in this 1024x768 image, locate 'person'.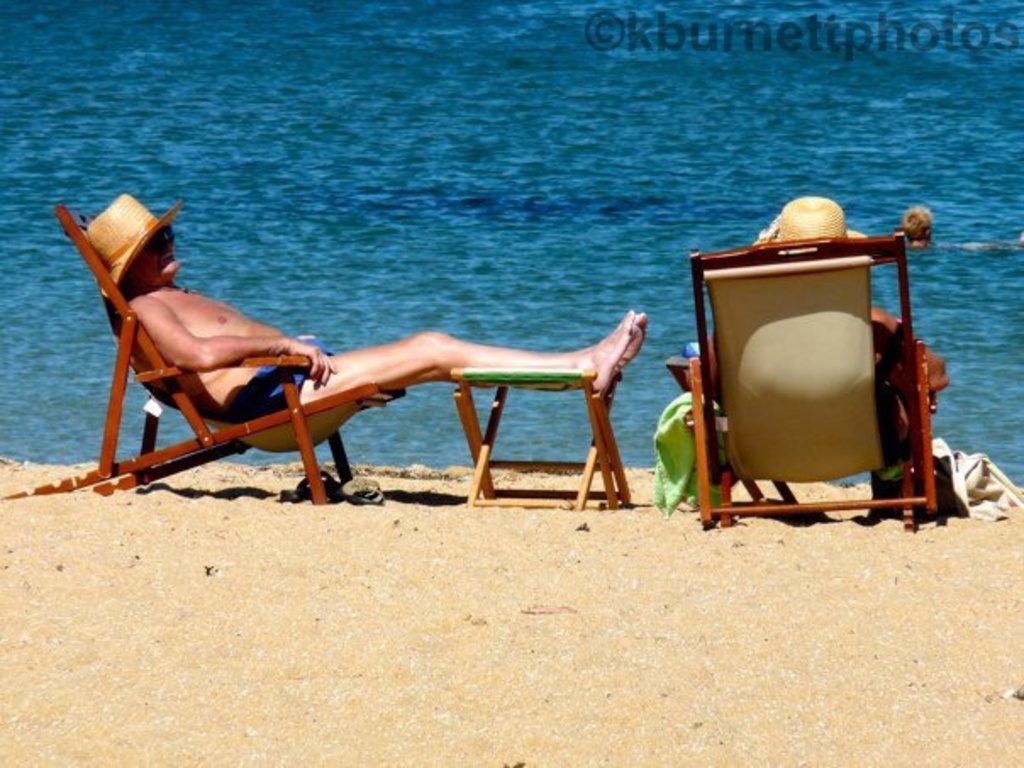
Bounding box: BBox(895, 202, 939, 254).
